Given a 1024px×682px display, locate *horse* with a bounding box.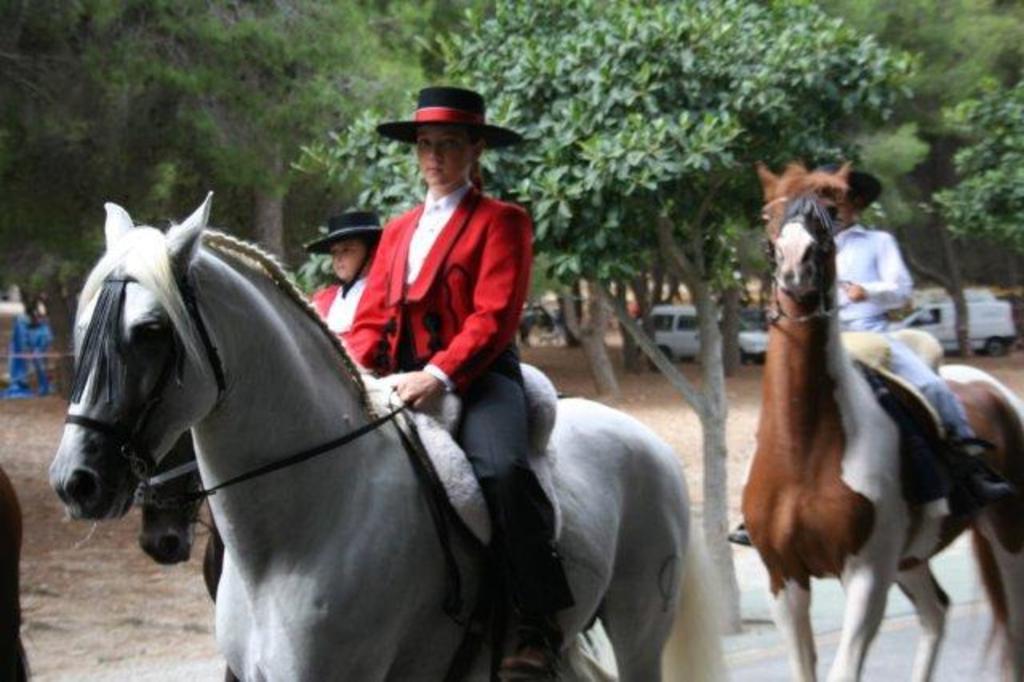
Located: 48,184,734,680.
